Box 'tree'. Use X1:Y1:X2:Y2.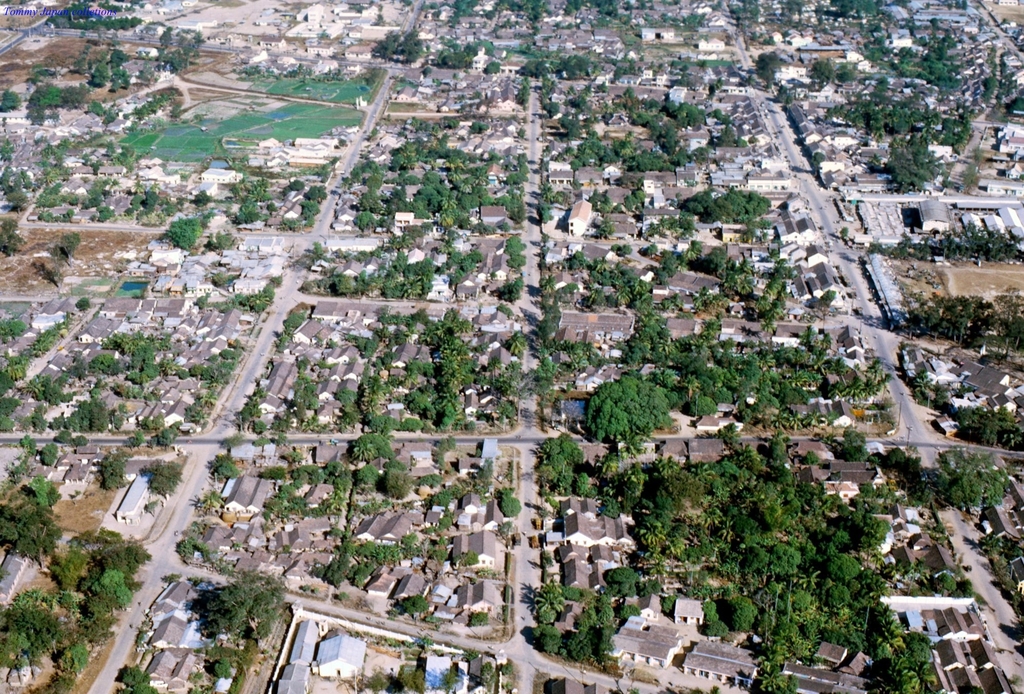
840:223:853:250.
